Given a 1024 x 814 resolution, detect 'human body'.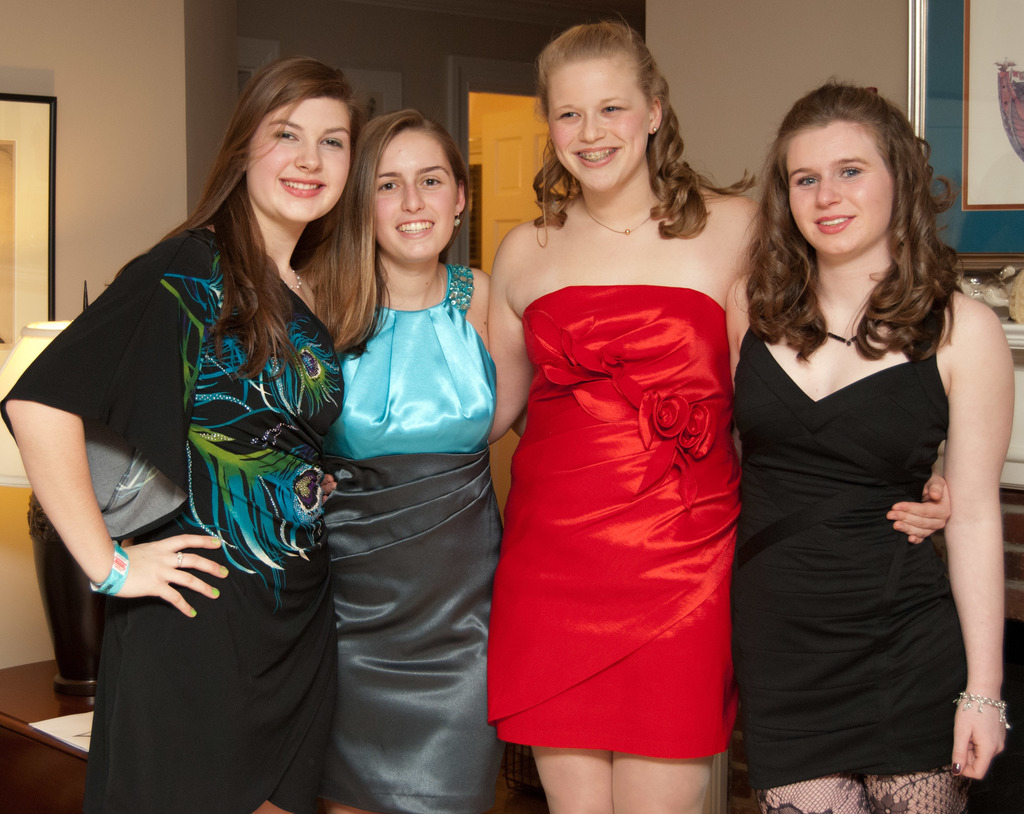
(left=57, top=72, right=367, bottom=763).
